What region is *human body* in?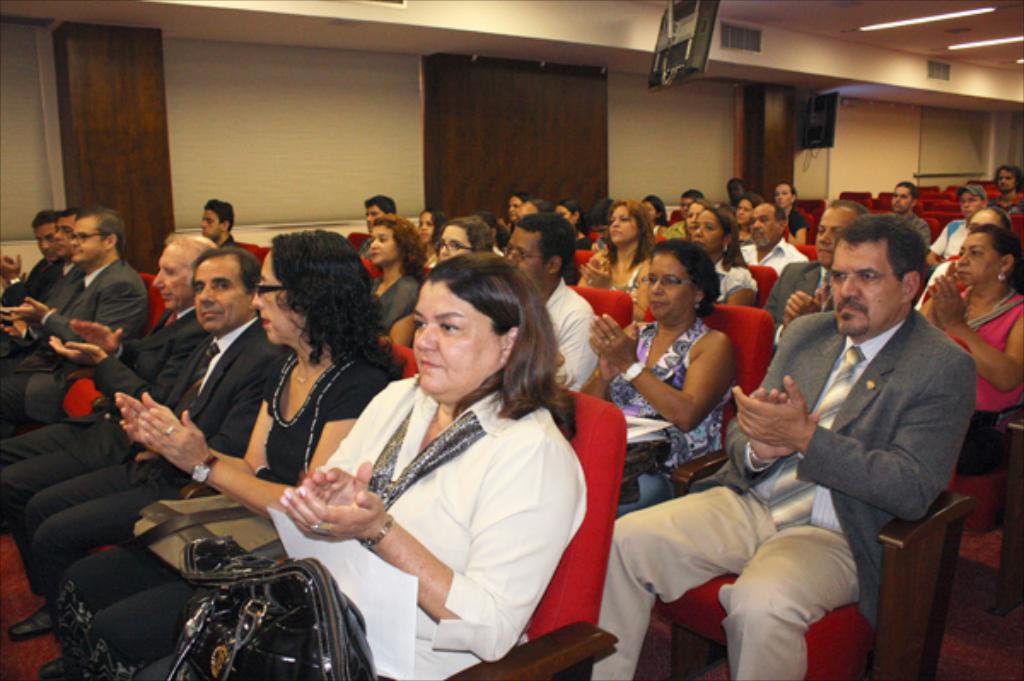
x1=0 y1=306 x2=196 y2=568.
